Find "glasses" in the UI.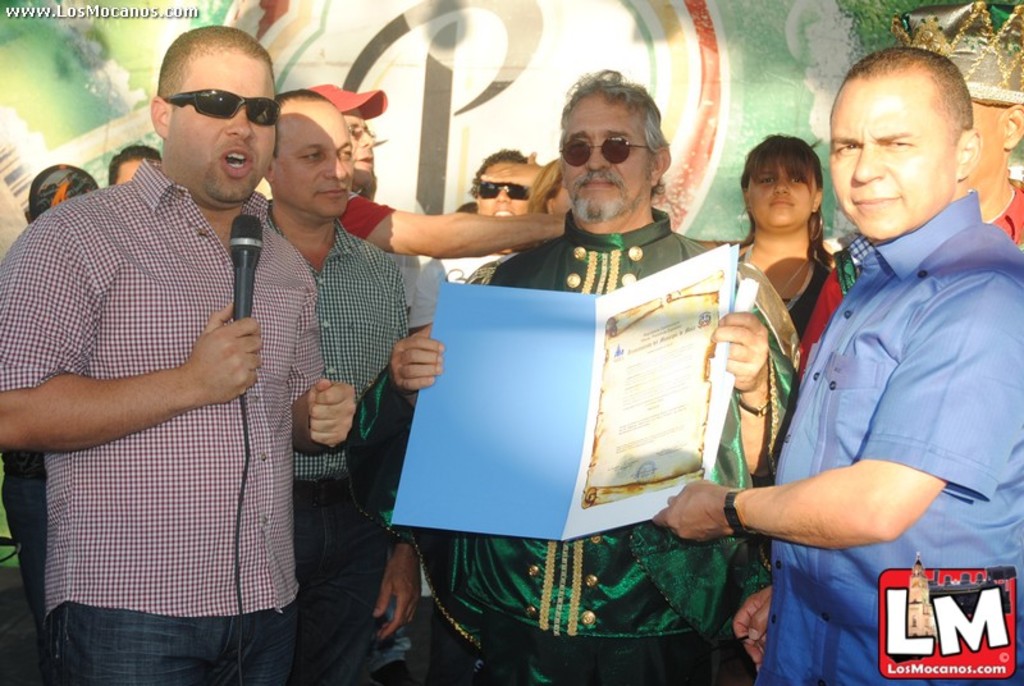
UI element at detection(160, 87, 287, 123).
